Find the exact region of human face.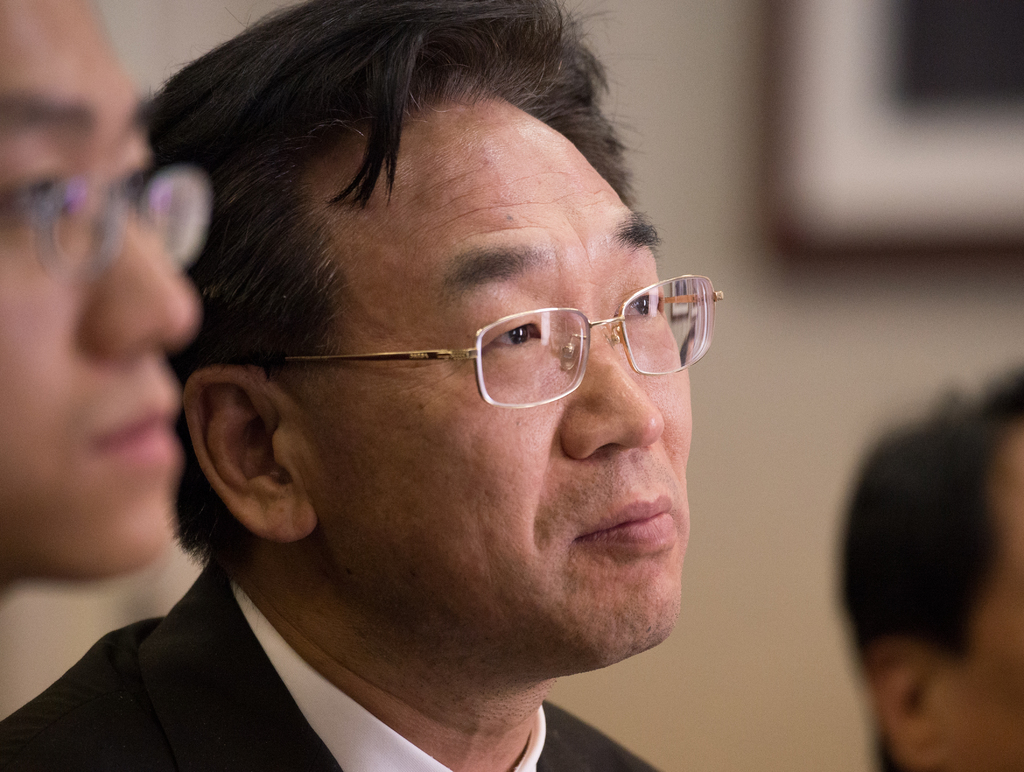
Exact region: l=272, t=88, r=696, b=685.
